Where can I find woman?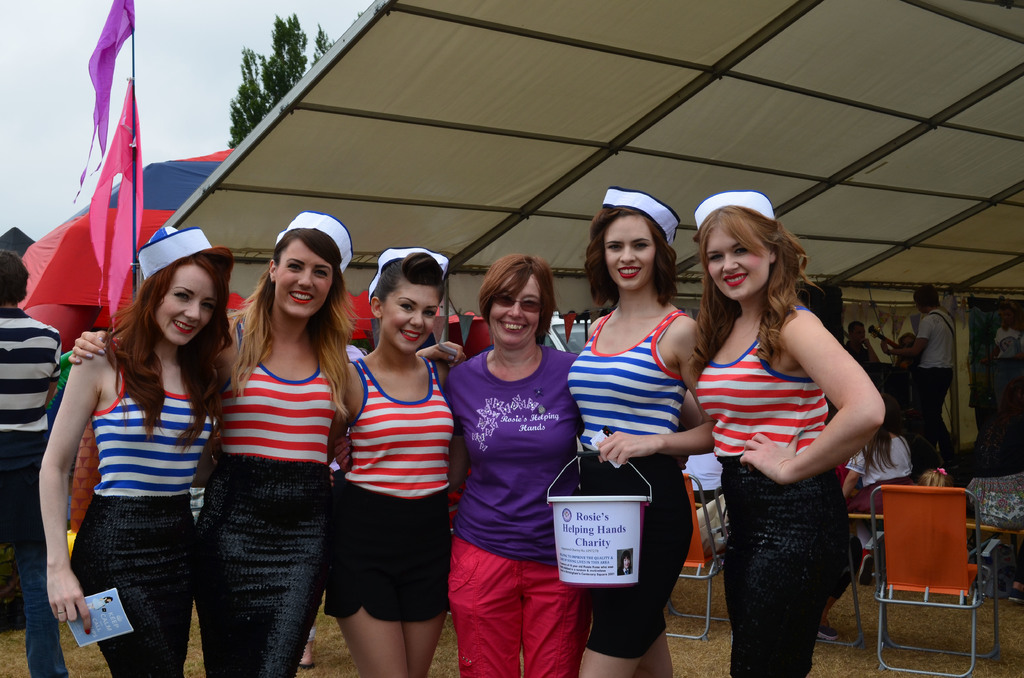
You can find it at x1=430 y1=218 x2=595 y2=677.
